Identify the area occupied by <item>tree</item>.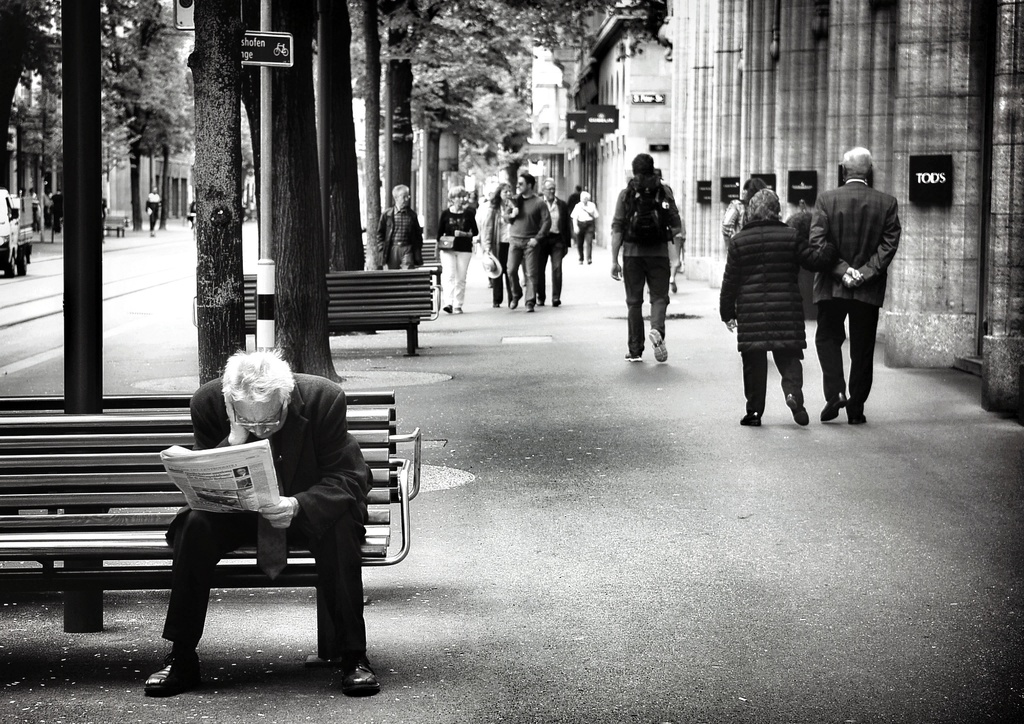
Area: bbox=[0, 0, 61, 180].
